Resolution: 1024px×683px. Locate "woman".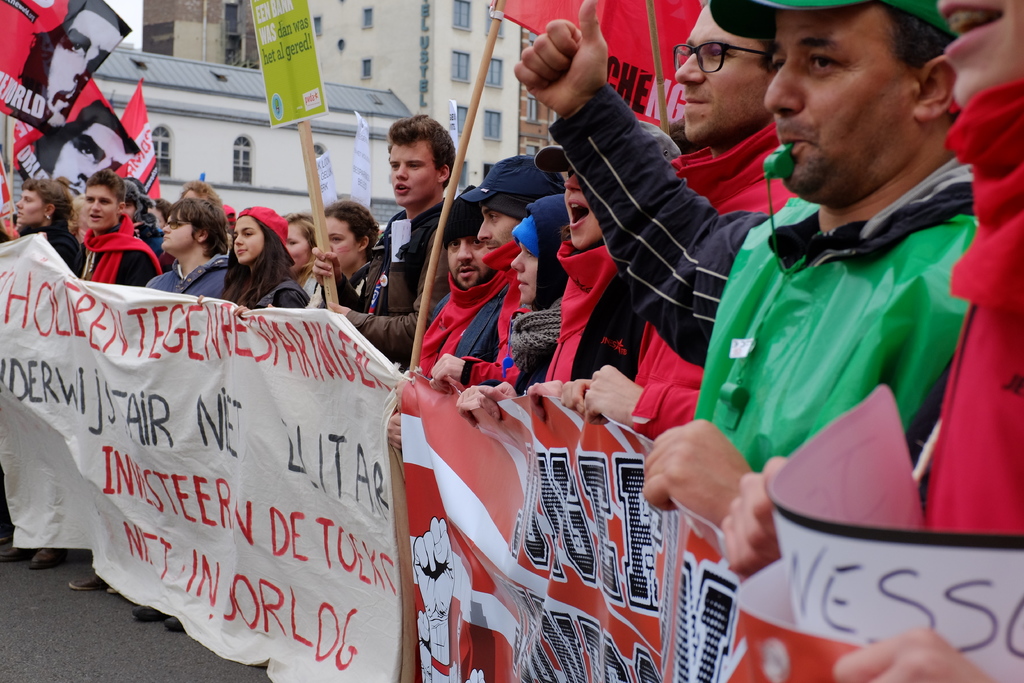
[x1=196, y1=201, x2=303, y2=320].
